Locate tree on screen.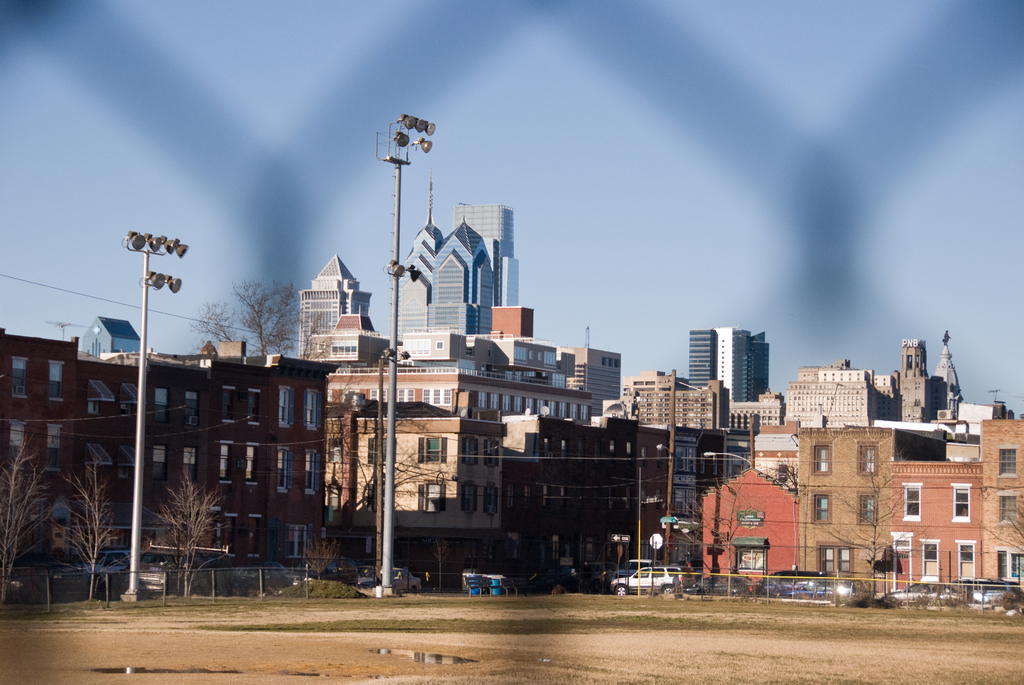
On screen at [left=56, top=458, right=122, bottom=605].
